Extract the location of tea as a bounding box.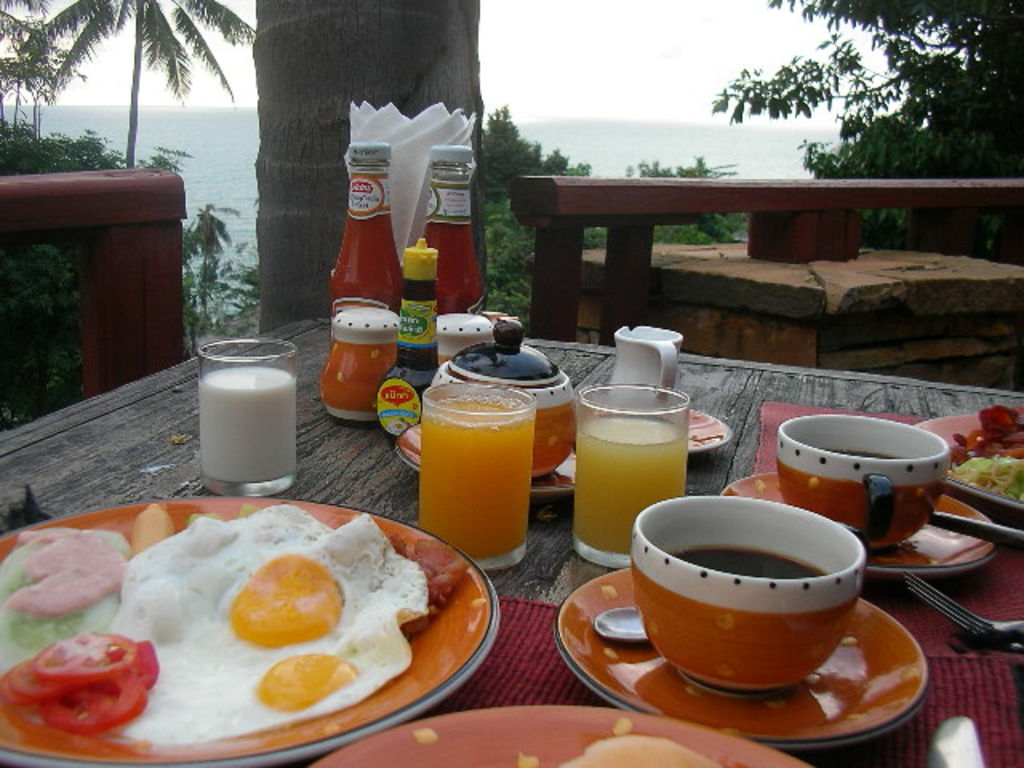
813:440:901:458.
